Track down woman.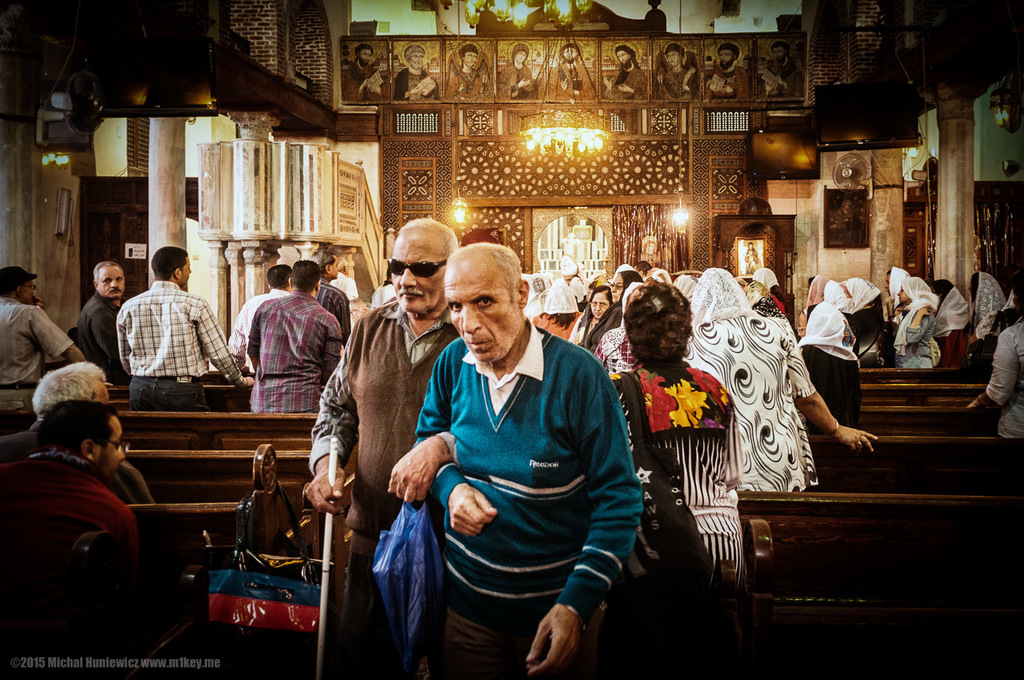
Tracked to bbox=(683, 270, 877, 498).
